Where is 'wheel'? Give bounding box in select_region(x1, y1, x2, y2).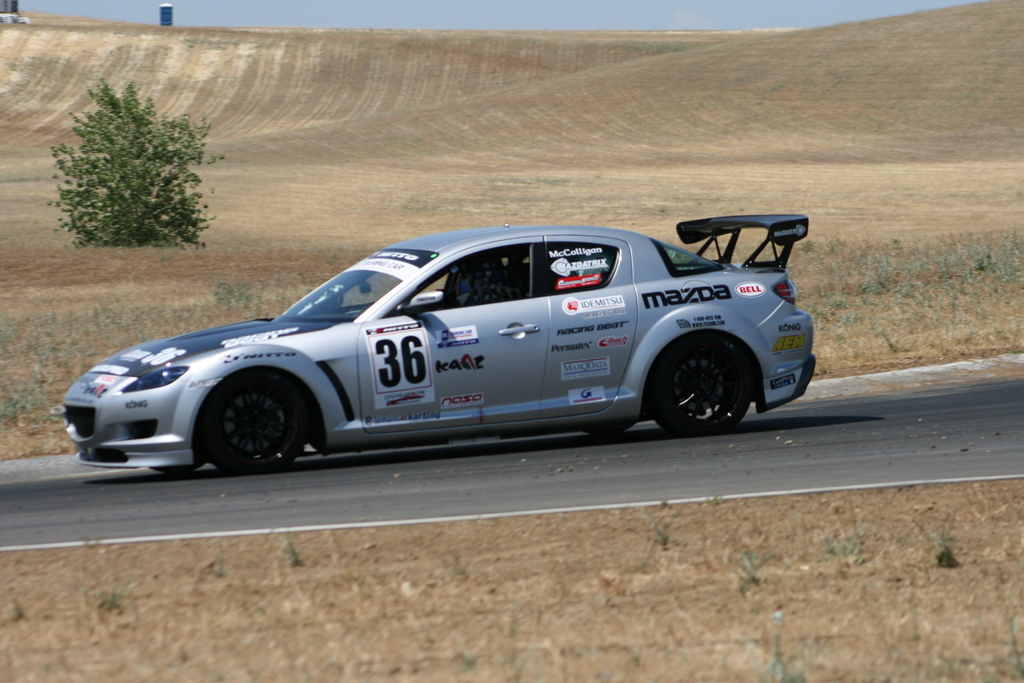
select_region(651, 333, 751, 437).
